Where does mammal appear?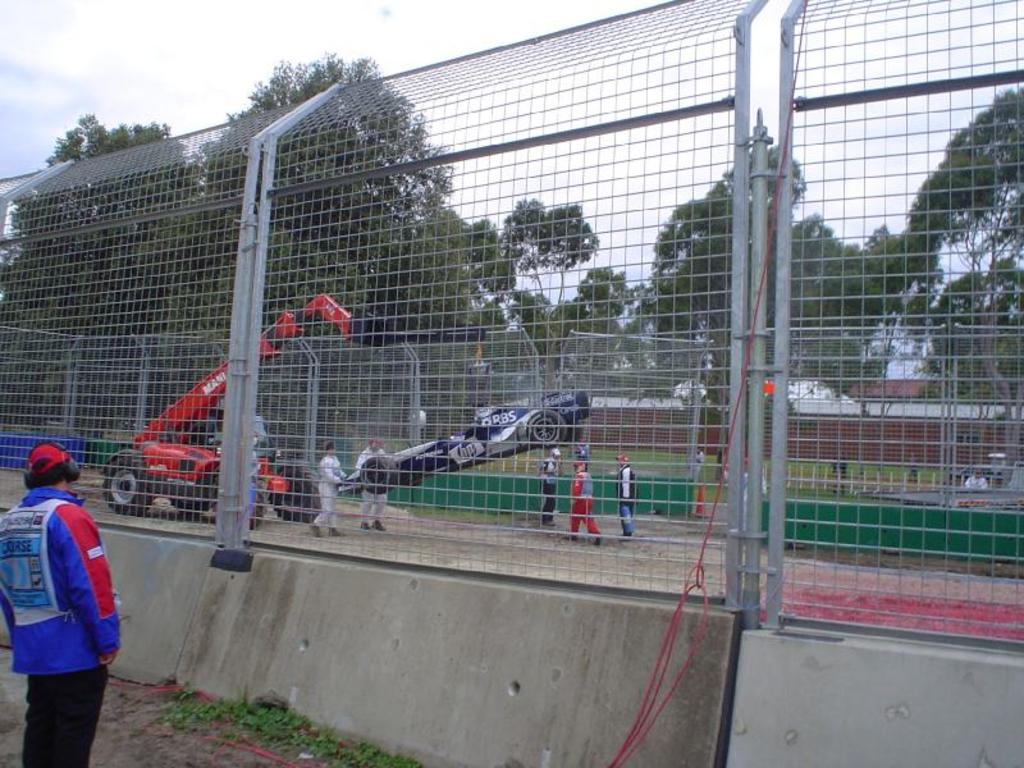
Appears at x1=964 y1=466 x2=991 y2=492.
